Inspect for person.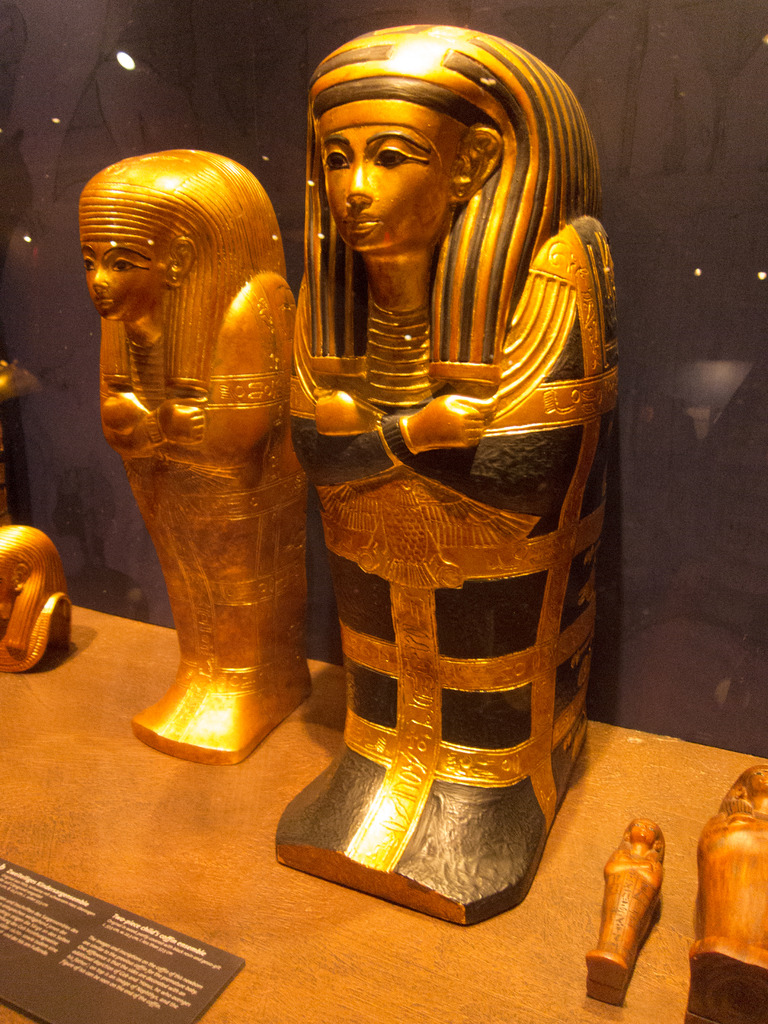
Inspection: rect(586, 822, 672, 996).
